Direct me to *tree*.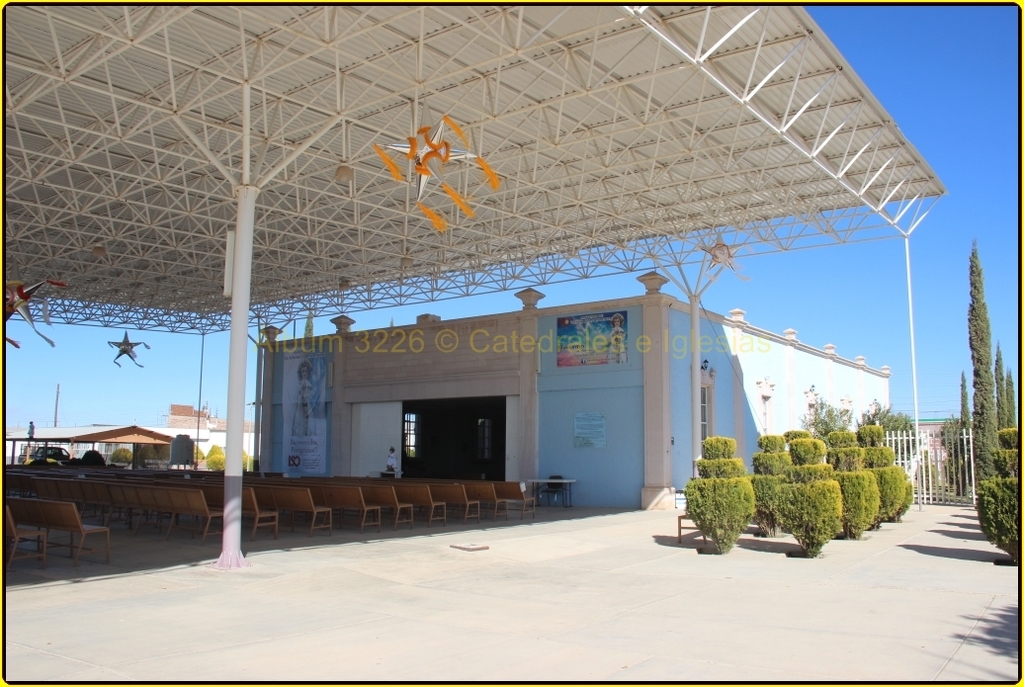
Direction: (left=965, top=237, right=1004, bottom=495).
